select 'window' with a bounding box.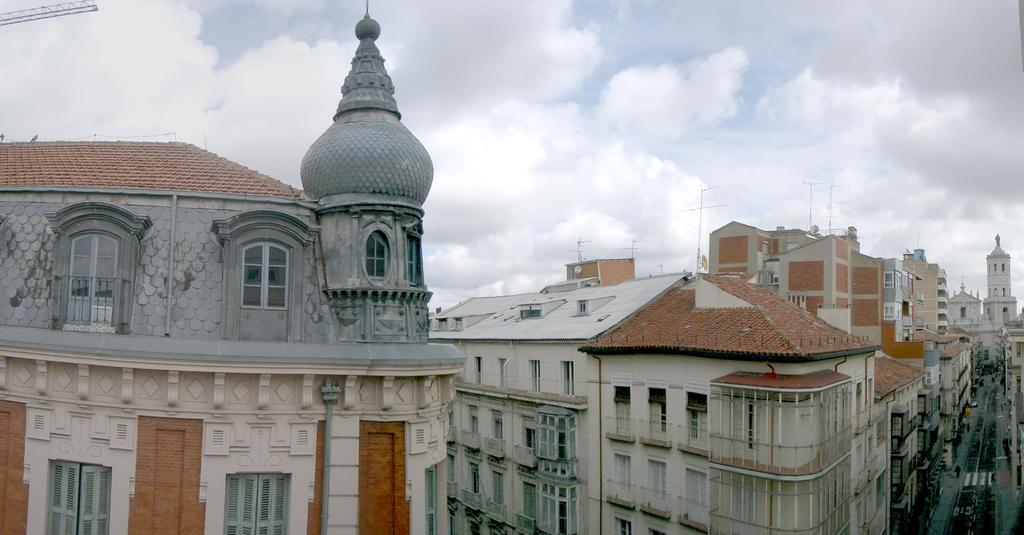
BBox(648, 385, 669, 441).
